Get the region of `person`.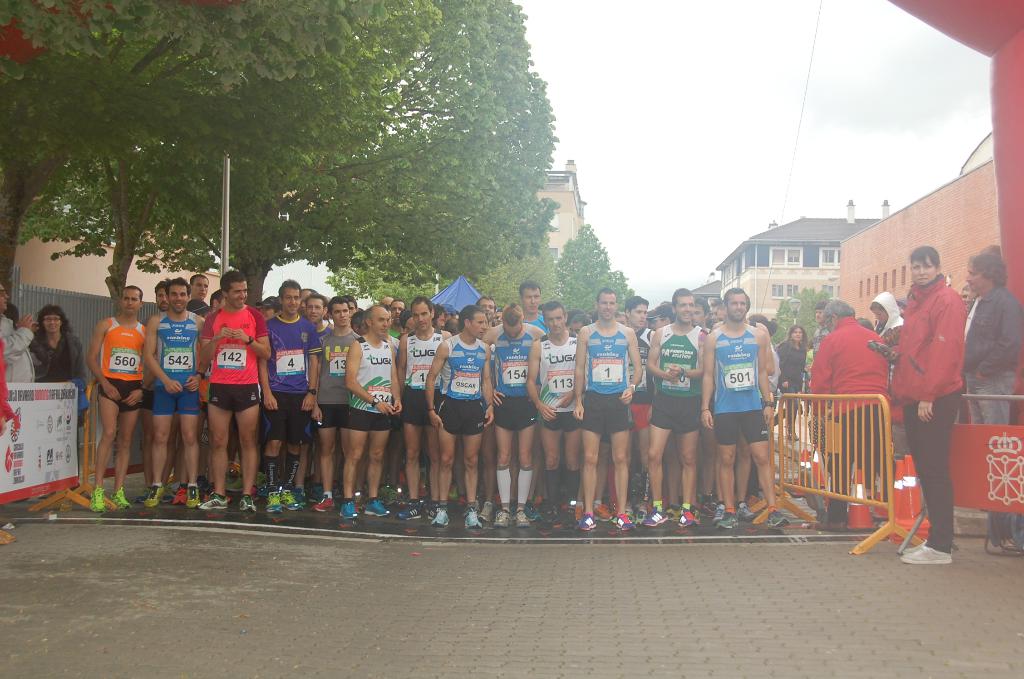
(x1=258, y1=295, x2=278, y2=319).
